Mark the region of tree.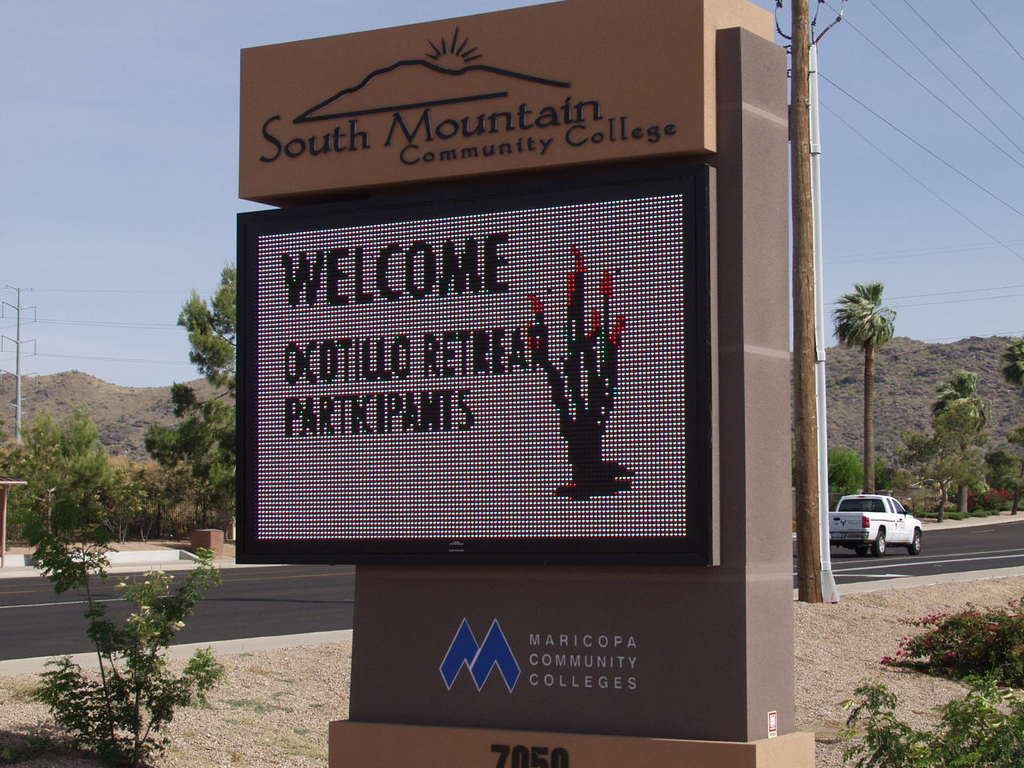
Region: <region>998, 336, 1023, 392</region>.
